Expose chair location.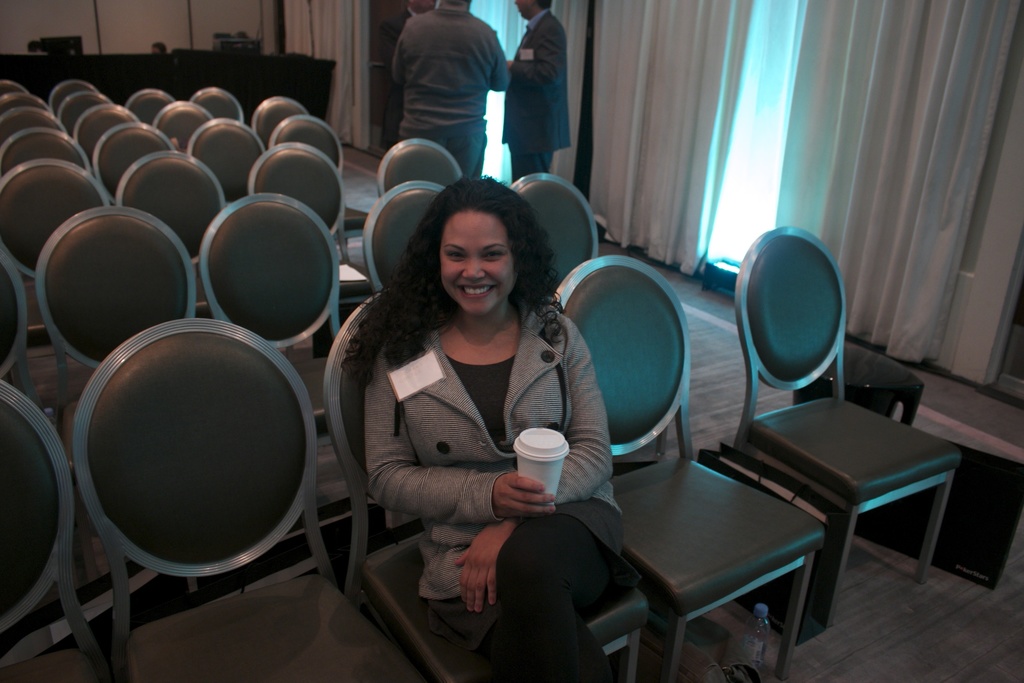
Exposed at bbox=[48, 78, 100, 117].
